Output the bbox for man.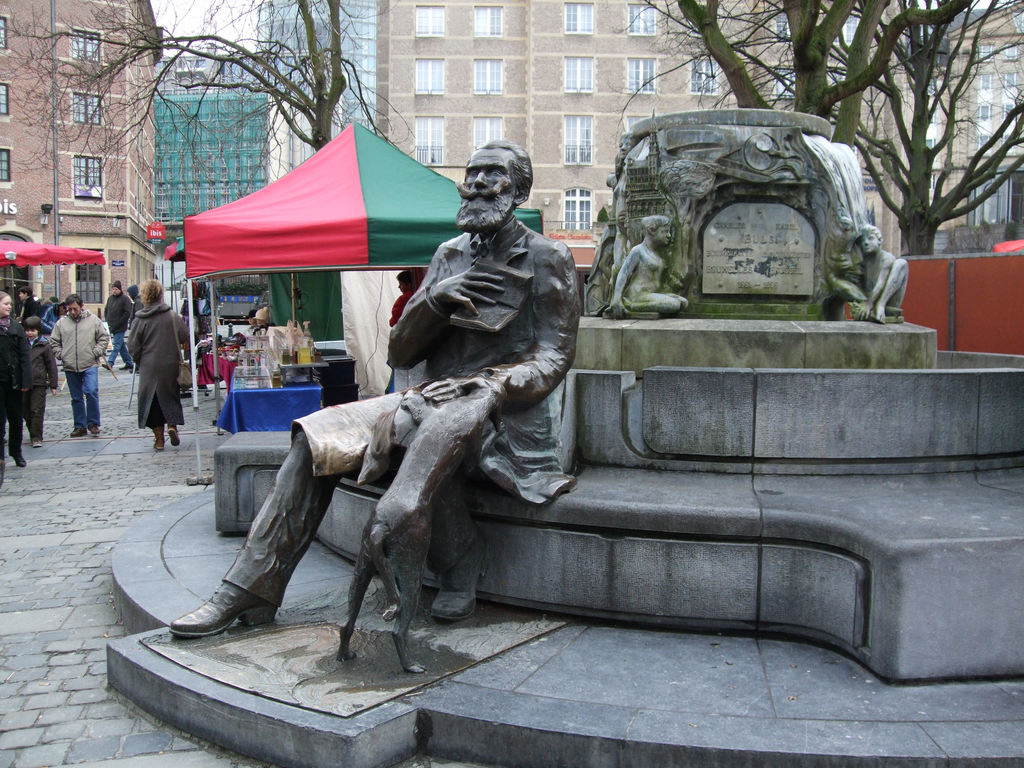
BBox(167, 138, 582, 672).
